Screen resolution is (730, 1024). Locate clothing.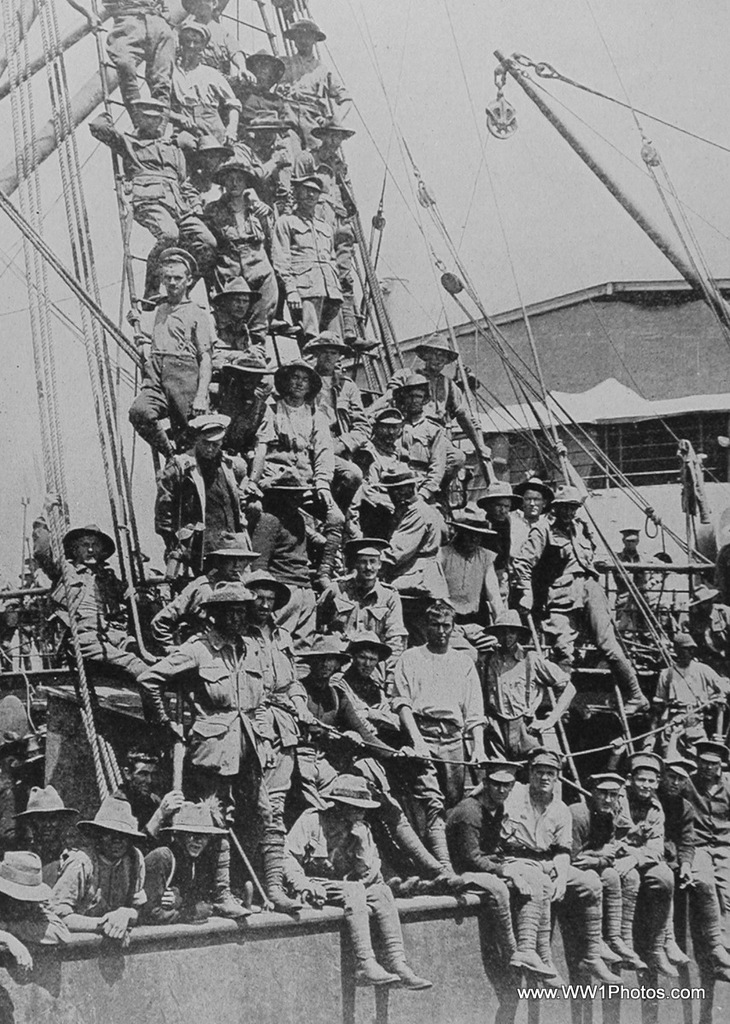
left=482, top=666, right=569, bottom=771.
